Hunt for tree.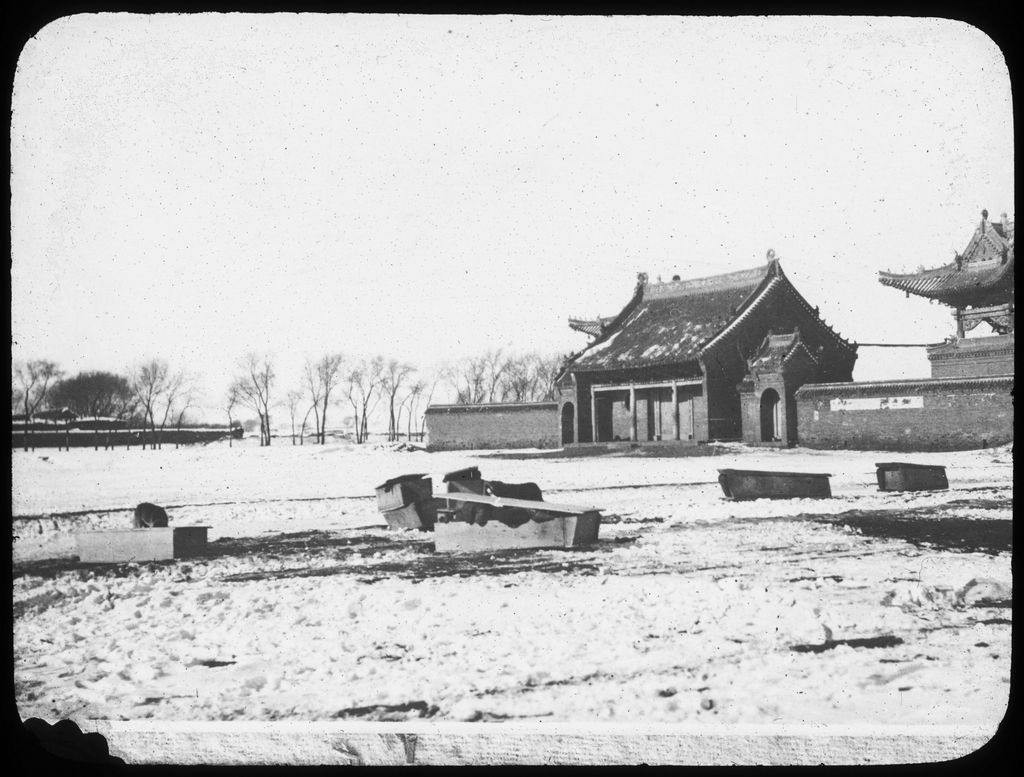
Hunted down at [130, 349, 173, 454].
